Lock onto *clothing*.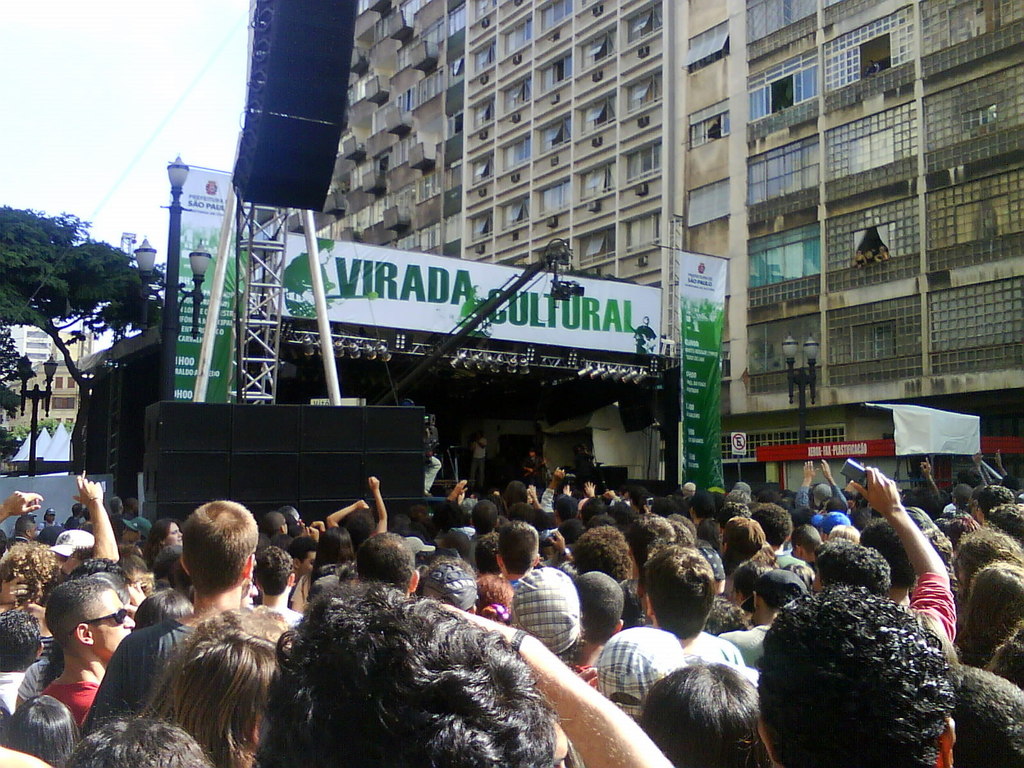
Locked: [499, 561, 588, 668].
